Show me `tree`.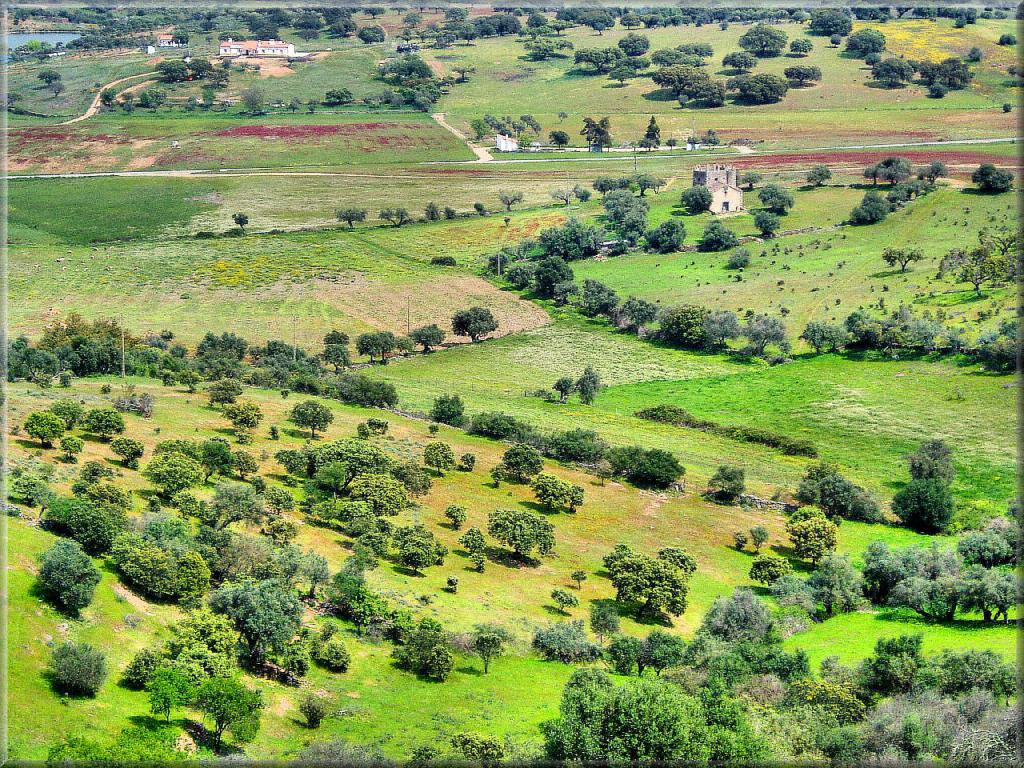
`tree` is here: l=331, t=204, r=366, b=231.
